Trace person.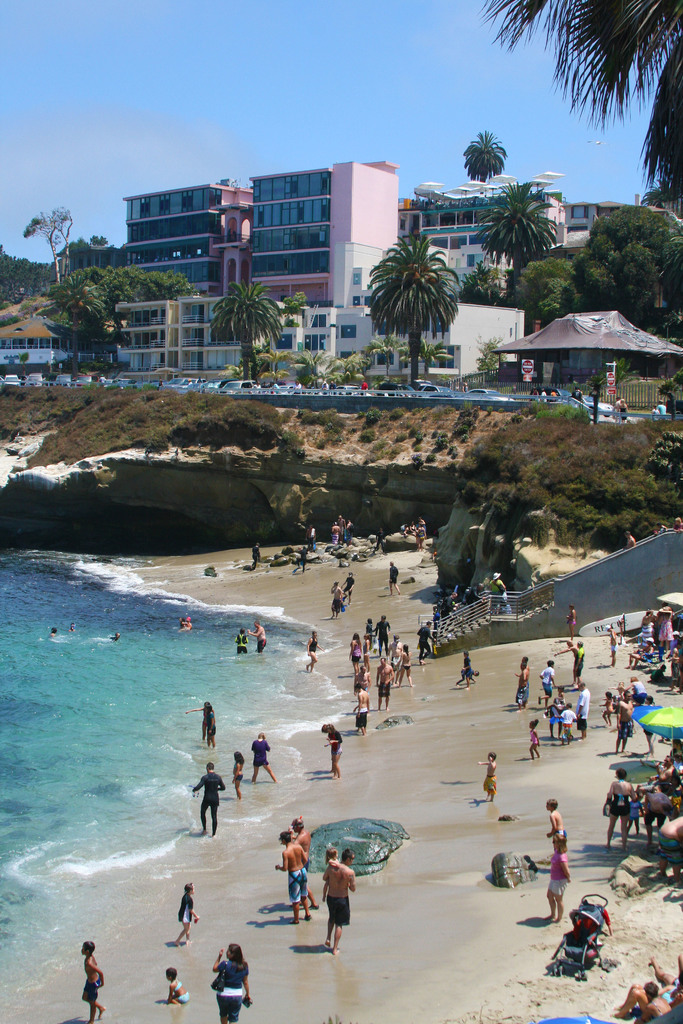
Traced to 476, 749, 501, 802.
